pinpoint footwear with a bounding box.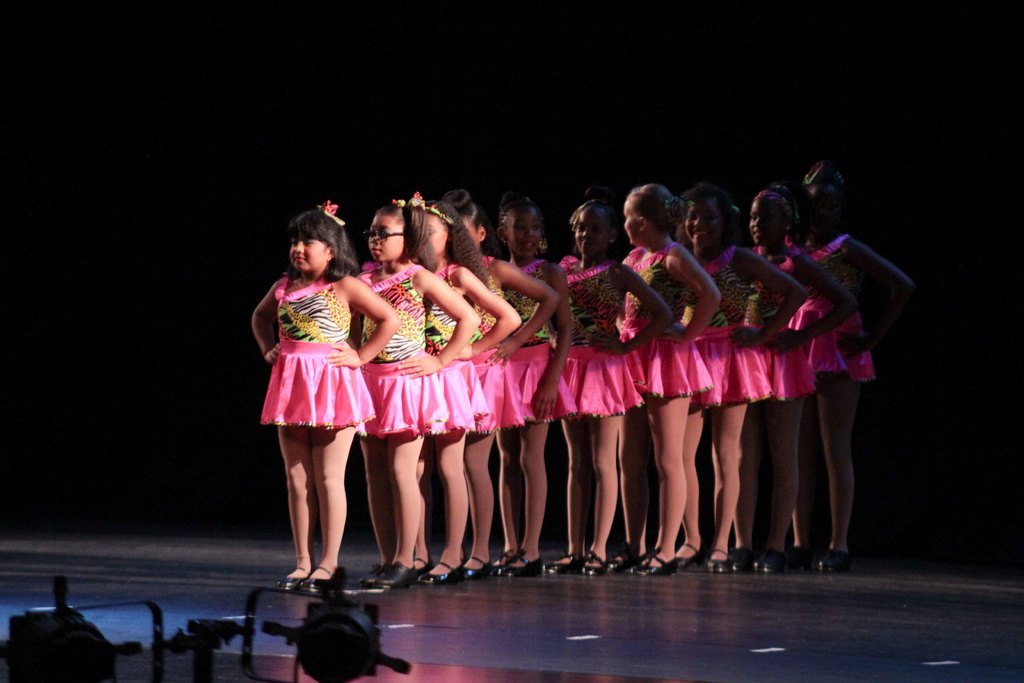
{"x1": 819, "y1": 541, "x2": 852, "y2": 573}.
